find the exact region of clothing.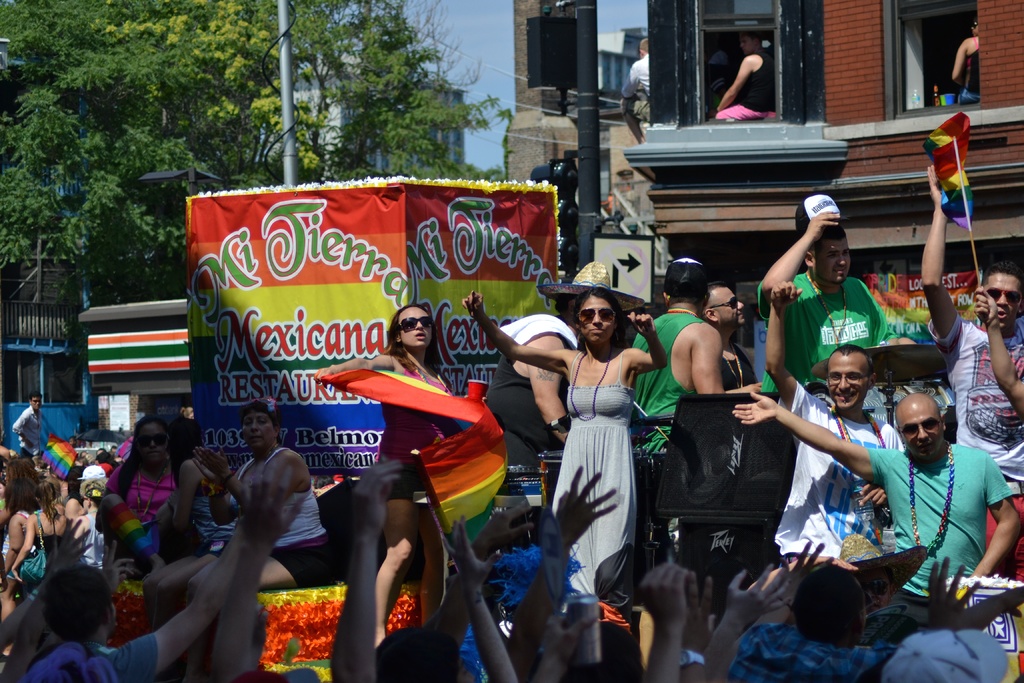
Exact region: (x1=870, y1=443, x2=1014, y2=586).
